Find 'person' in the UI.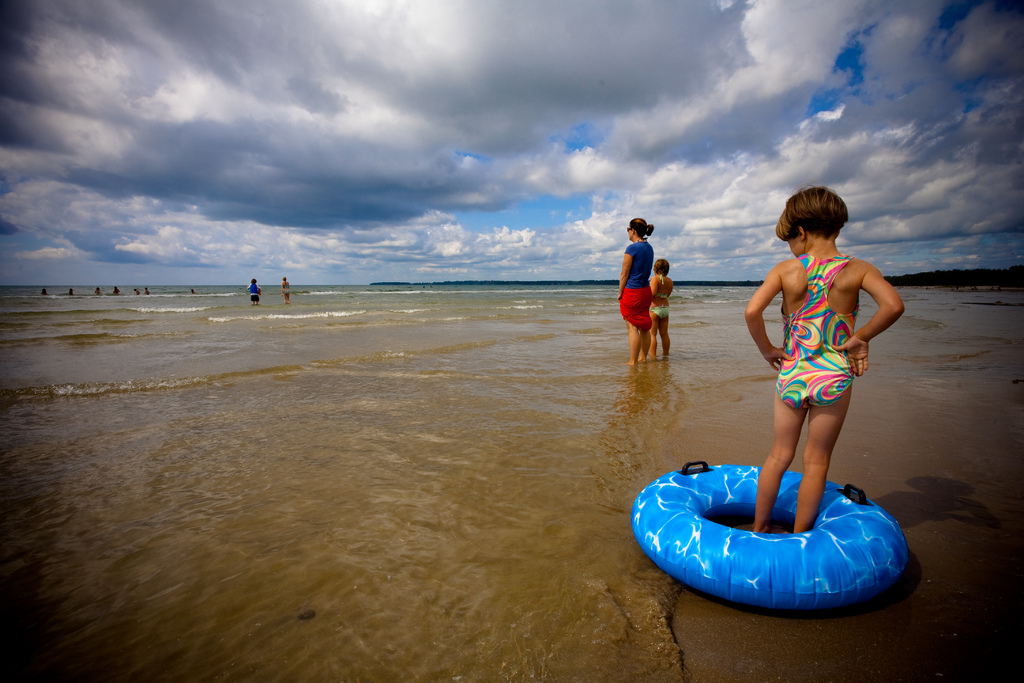
UI element at rect(620, 218, 651, 365).
